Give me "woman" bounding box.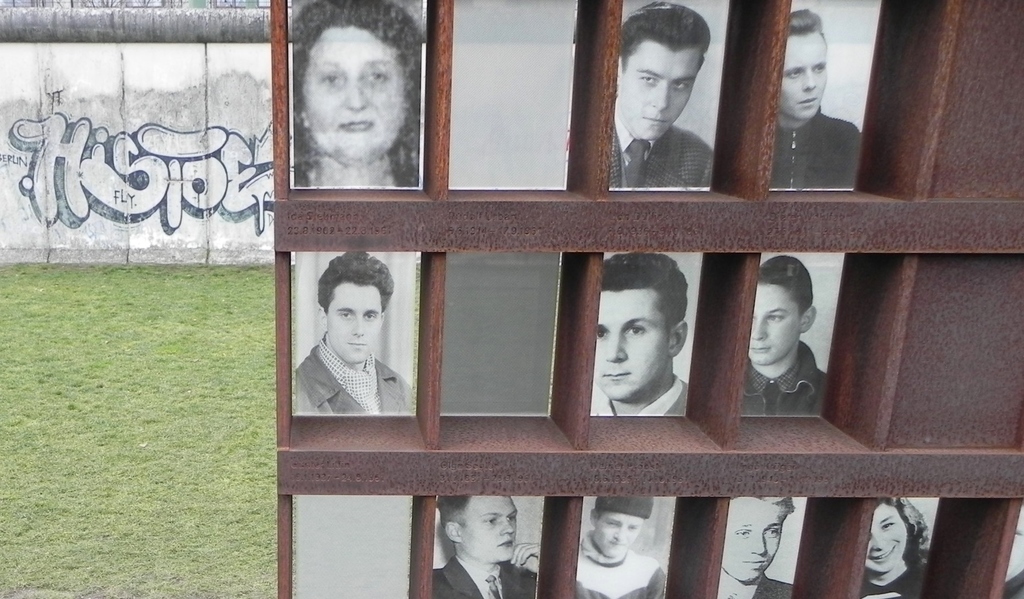
[857,493,933,598].
